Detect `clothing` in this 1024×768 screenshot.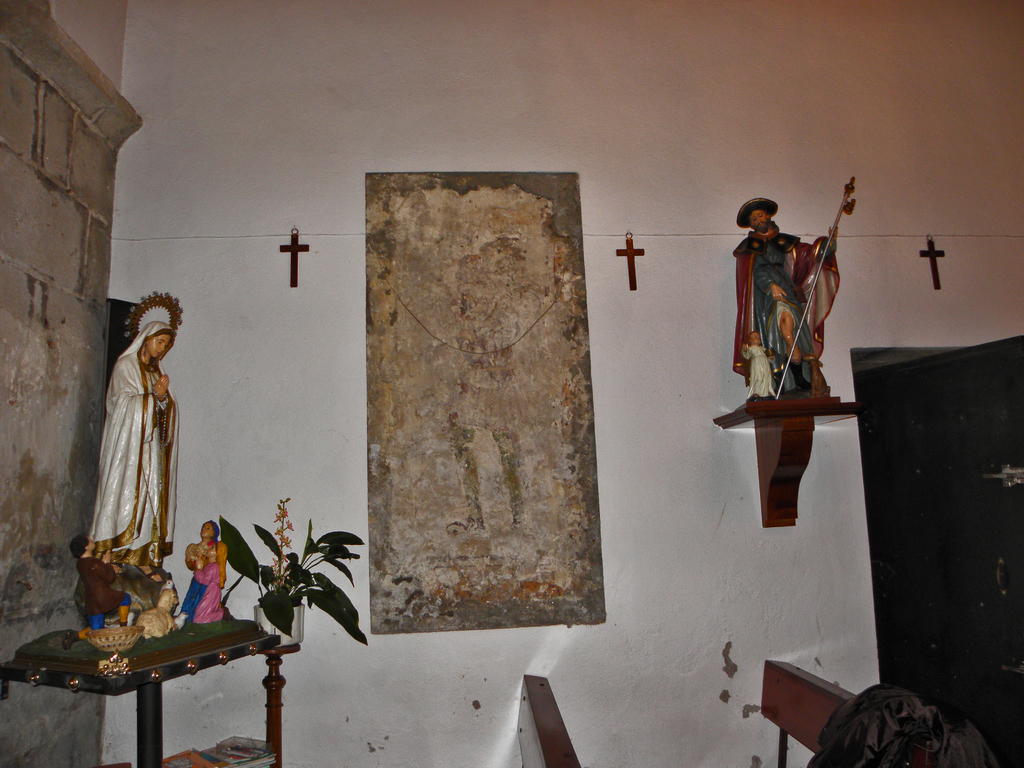
Detection: pyautogui.locateOnScreen(182, 539, 230, 626).
